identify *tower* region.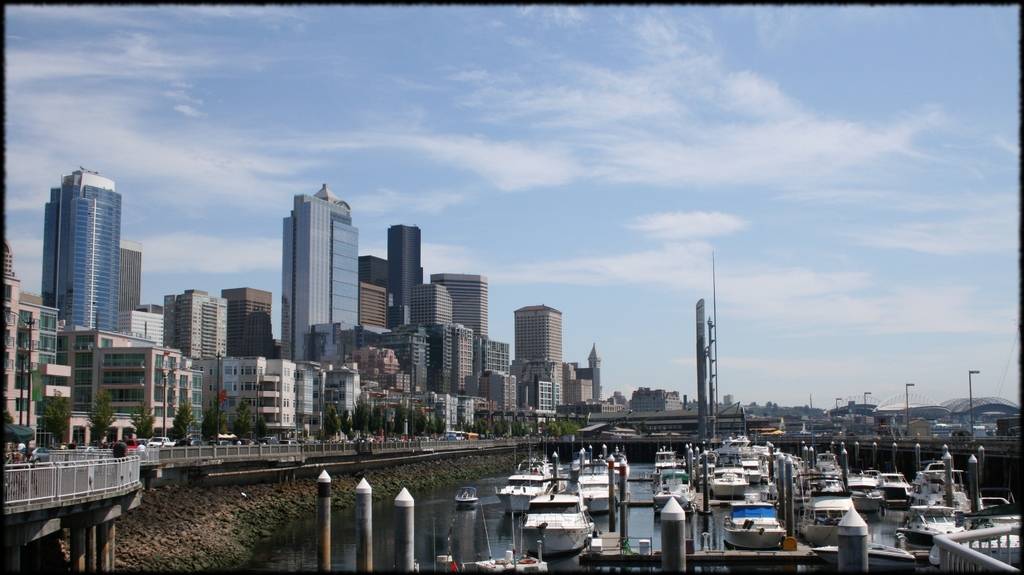
Region: <box>27,150,136,345</box>.
